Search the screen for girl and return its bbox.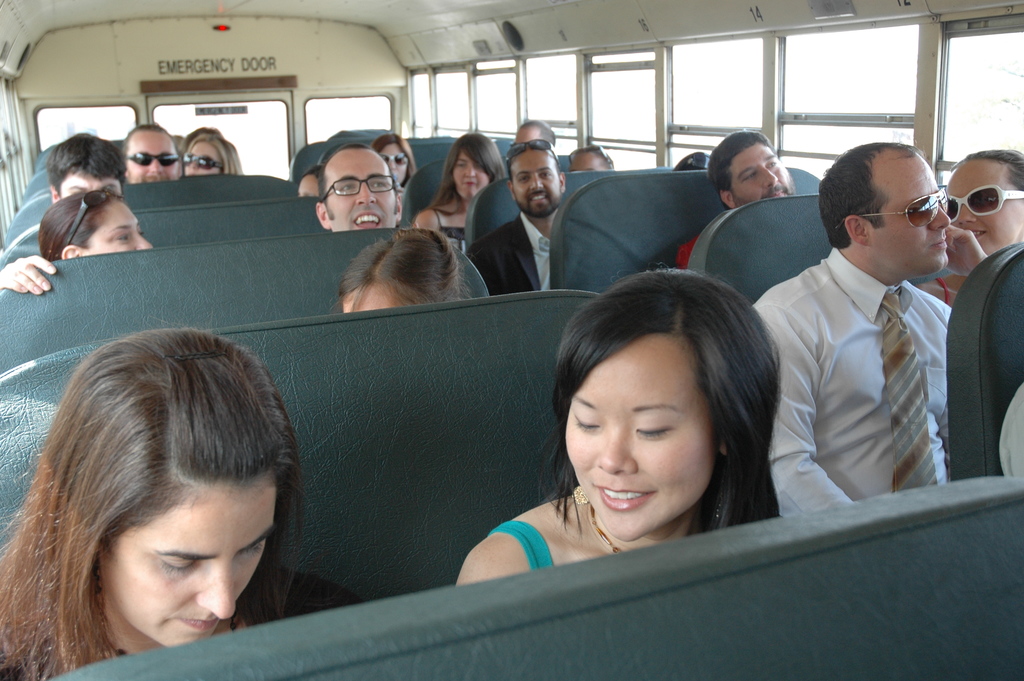
Found: <region>180, 131, 240, 174</region>.
